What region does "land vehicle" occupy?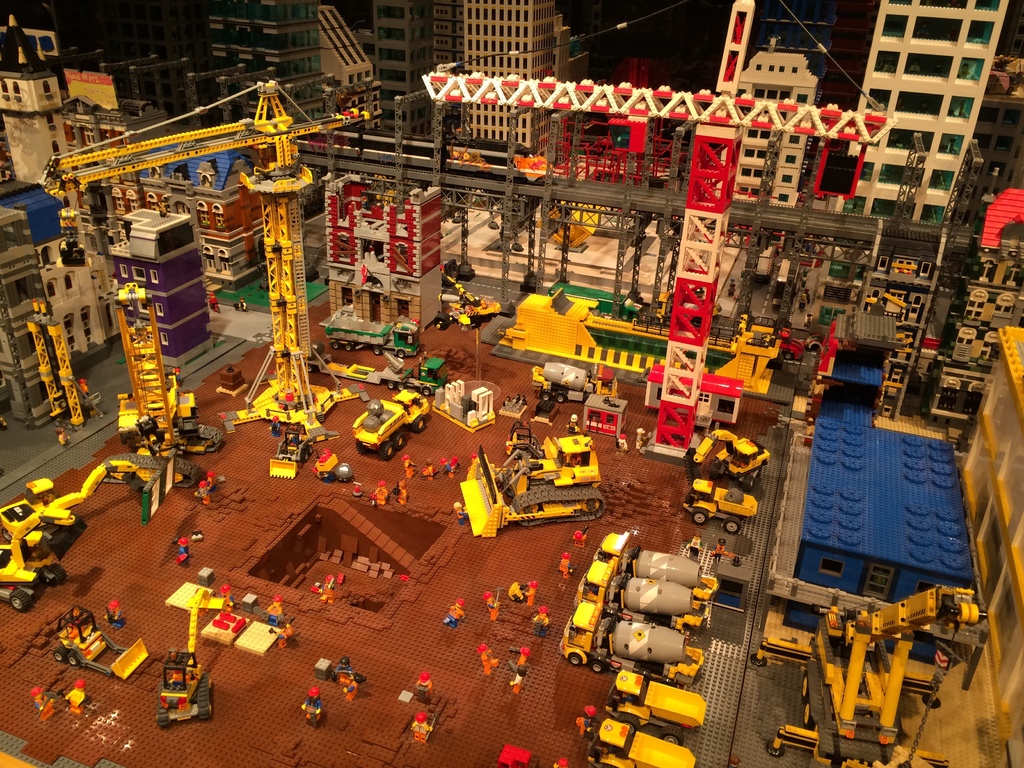
BBox(268, 419, 318, 480).
